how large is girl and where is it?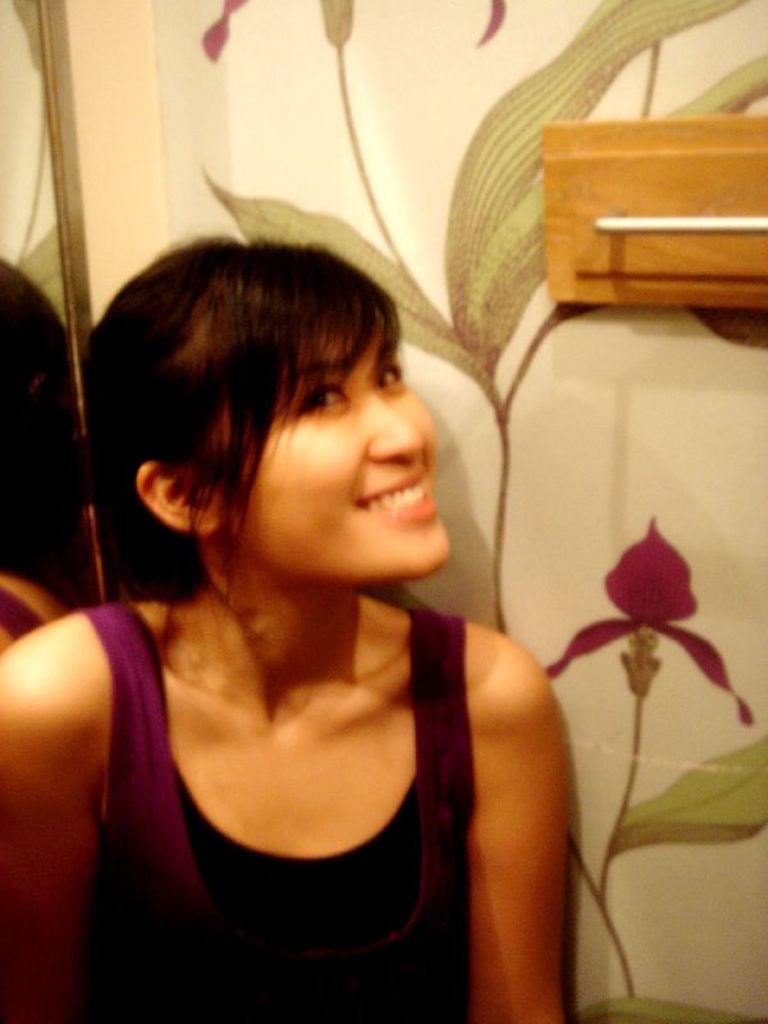
Bounding box: 0, 225, 567, 1023.
